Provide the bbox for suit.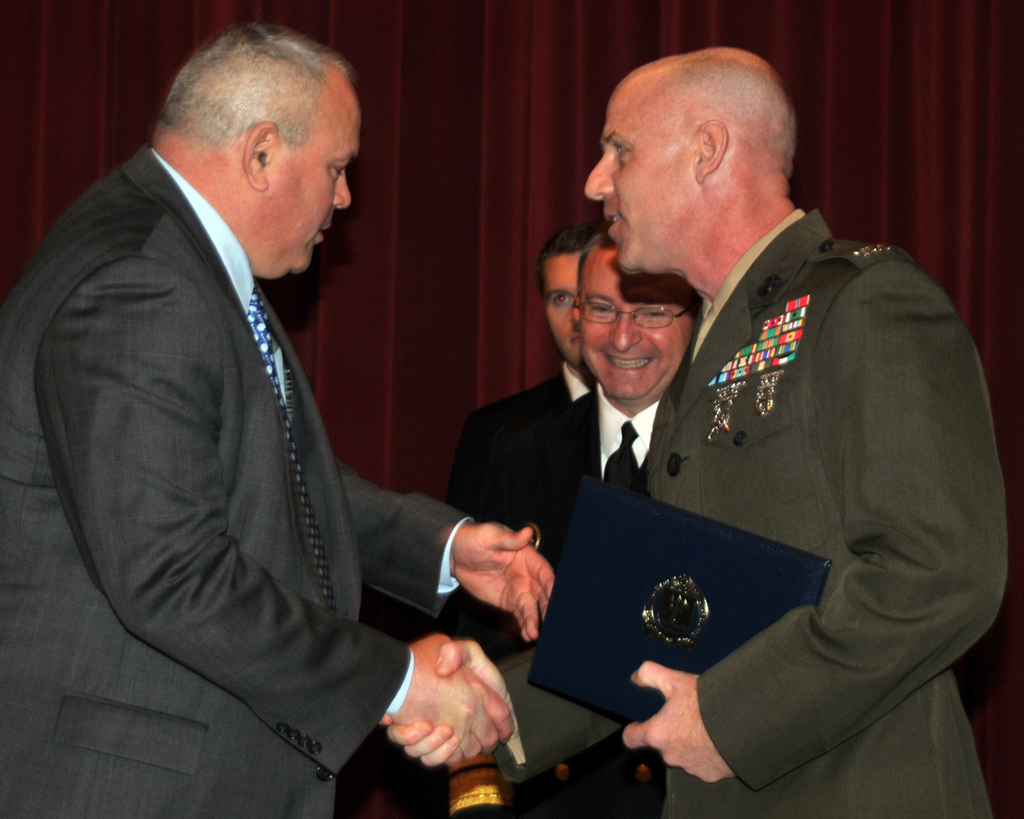
<bbox>481, 381, 661, 818</bbox>.
